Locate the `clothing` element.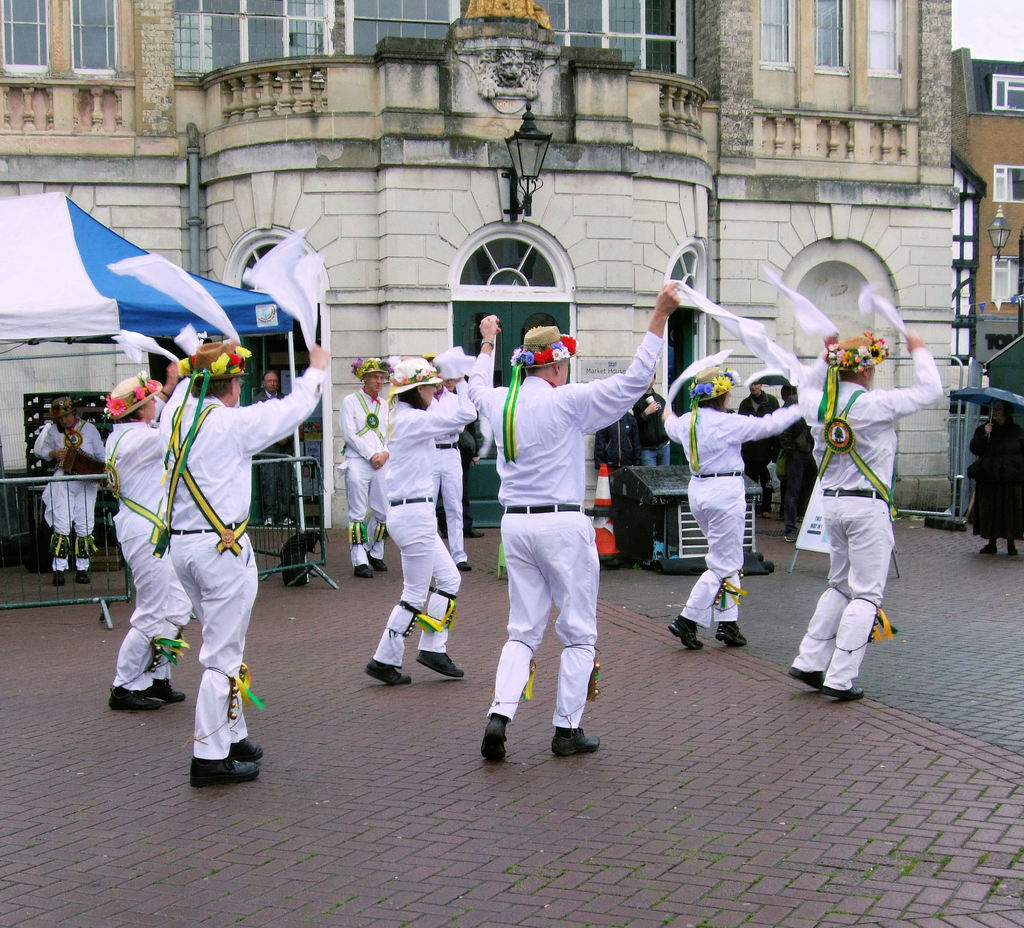
Element bbox: pyautogui.locateOnScreen(788, 342, 947, 689).
